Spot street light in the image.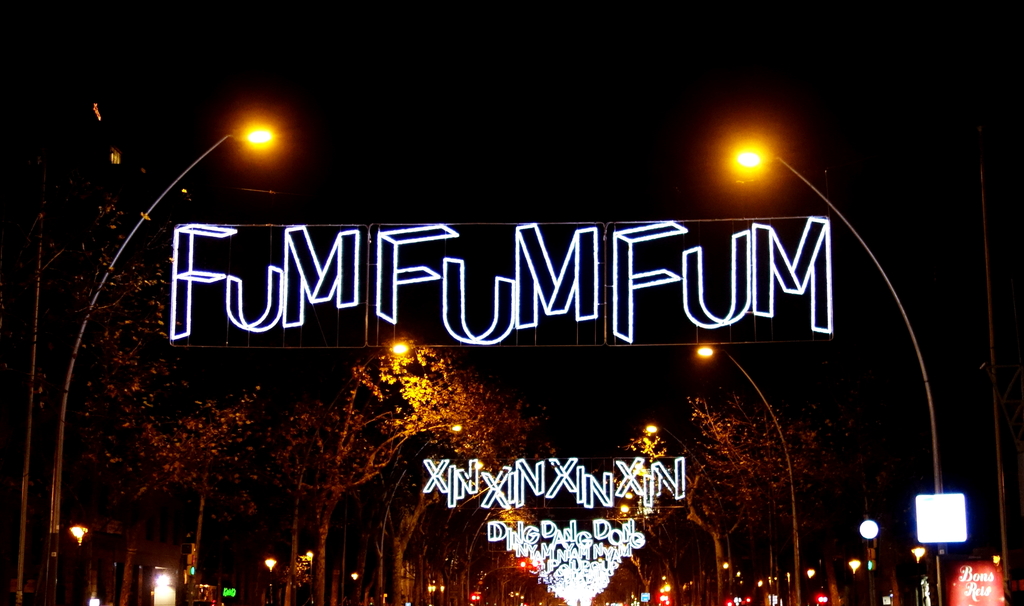
street light found at Rect(724, 138, 941, 489).
